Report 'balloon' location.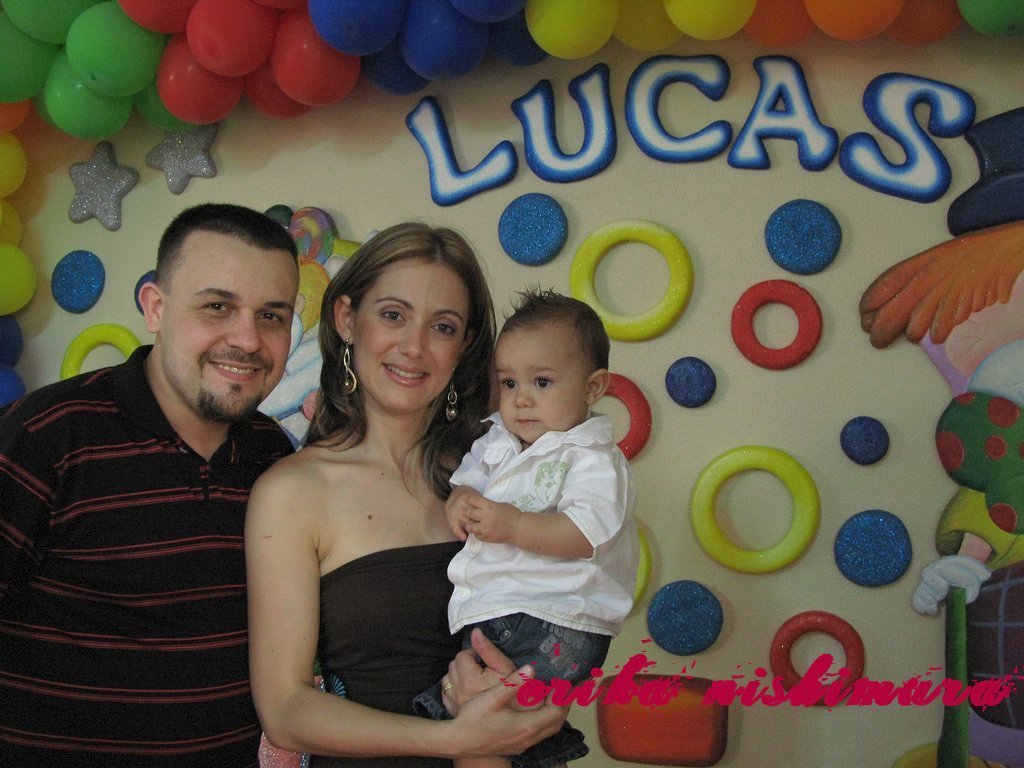
Report: BBox(137, 73, 191, 138).
